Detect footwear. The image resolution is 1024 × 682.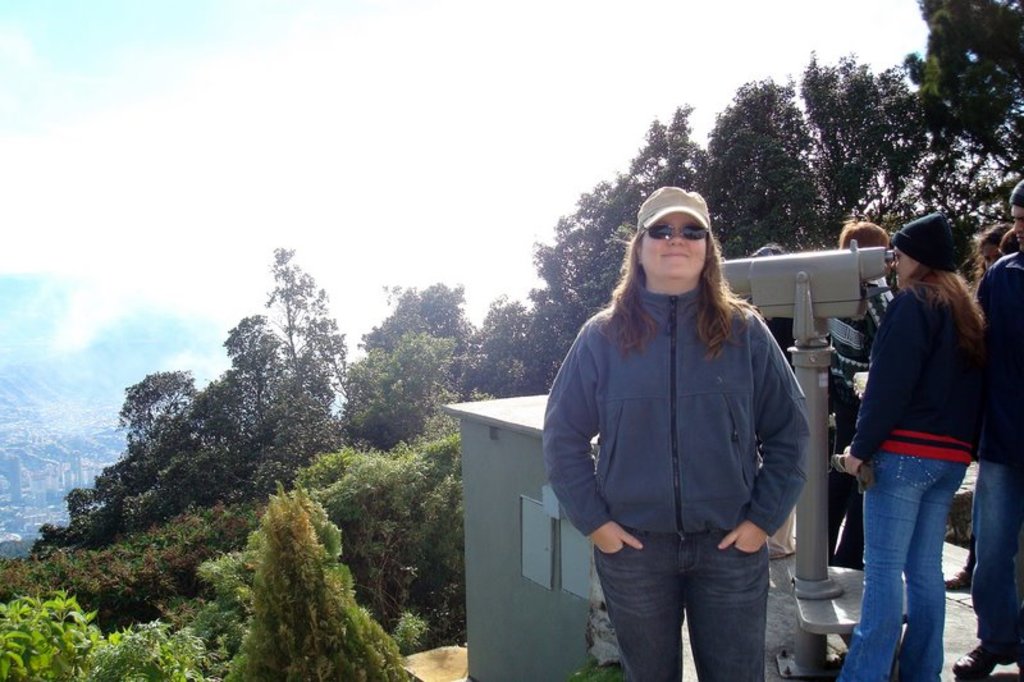
bbox(946, 566, 974, 594).
